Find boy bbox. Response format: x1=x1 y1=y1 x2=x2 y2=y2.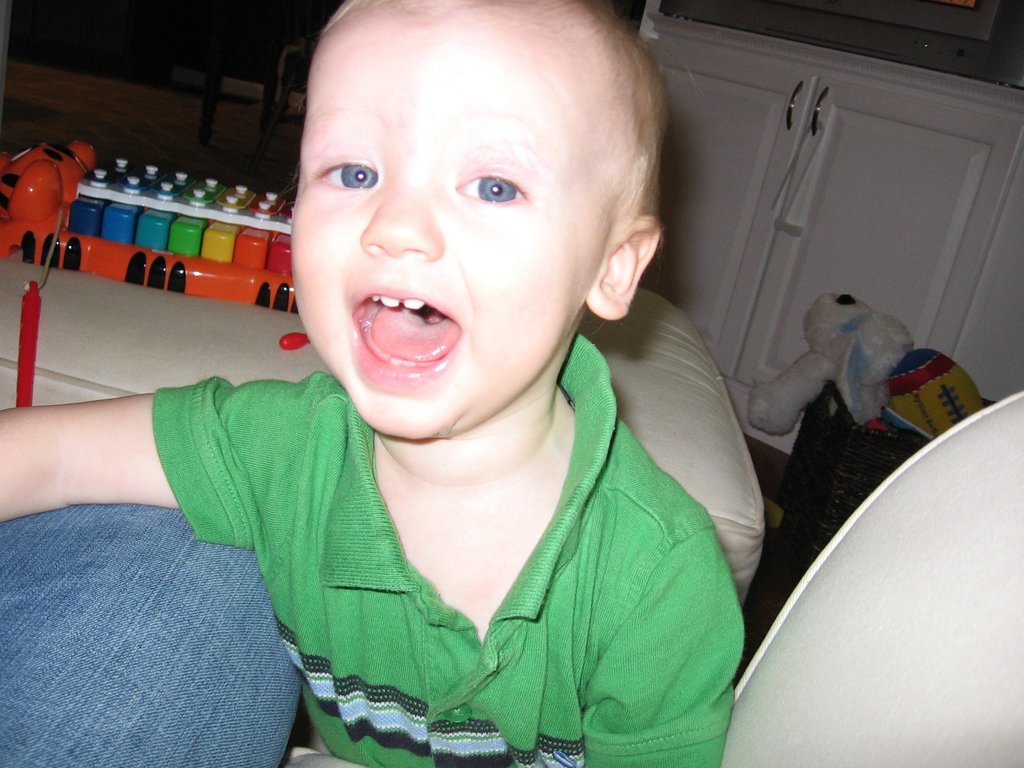
x1=3 y1=2 x2=766 y2=767.
